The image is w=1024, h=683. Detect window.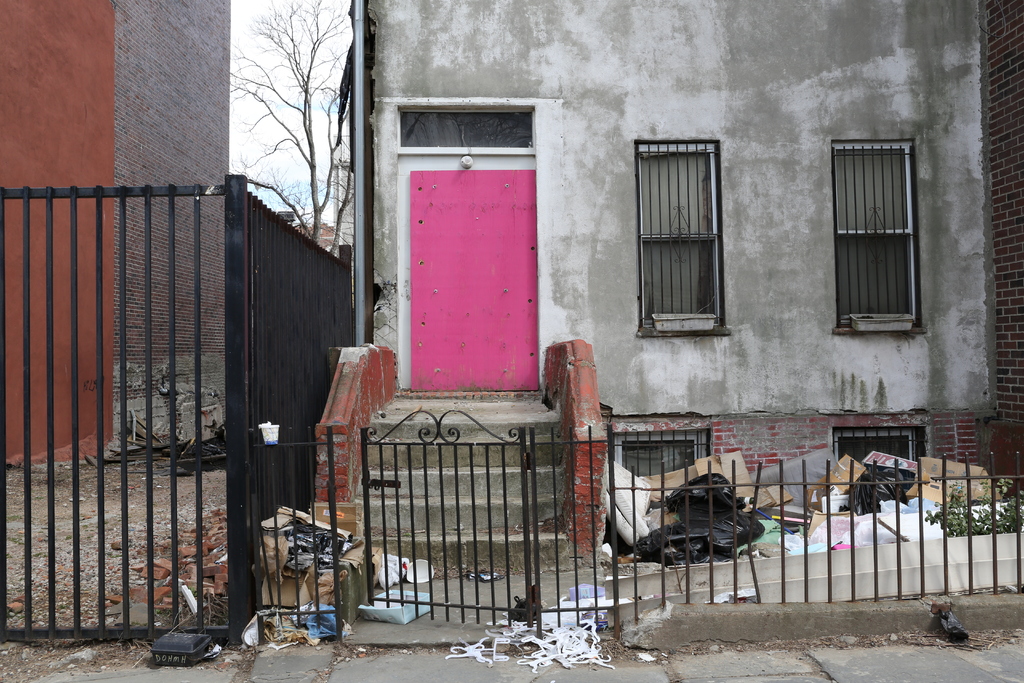
Detection: region(833, 136, 921, 332).
